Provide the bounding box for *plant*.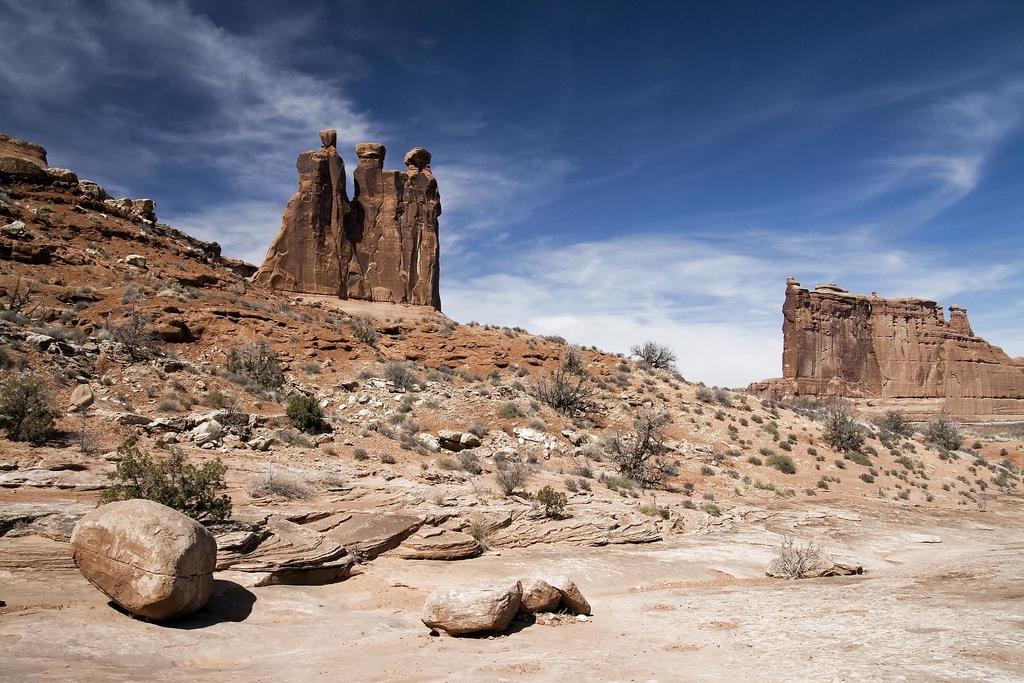
box=[770, 522, 862, 597].
